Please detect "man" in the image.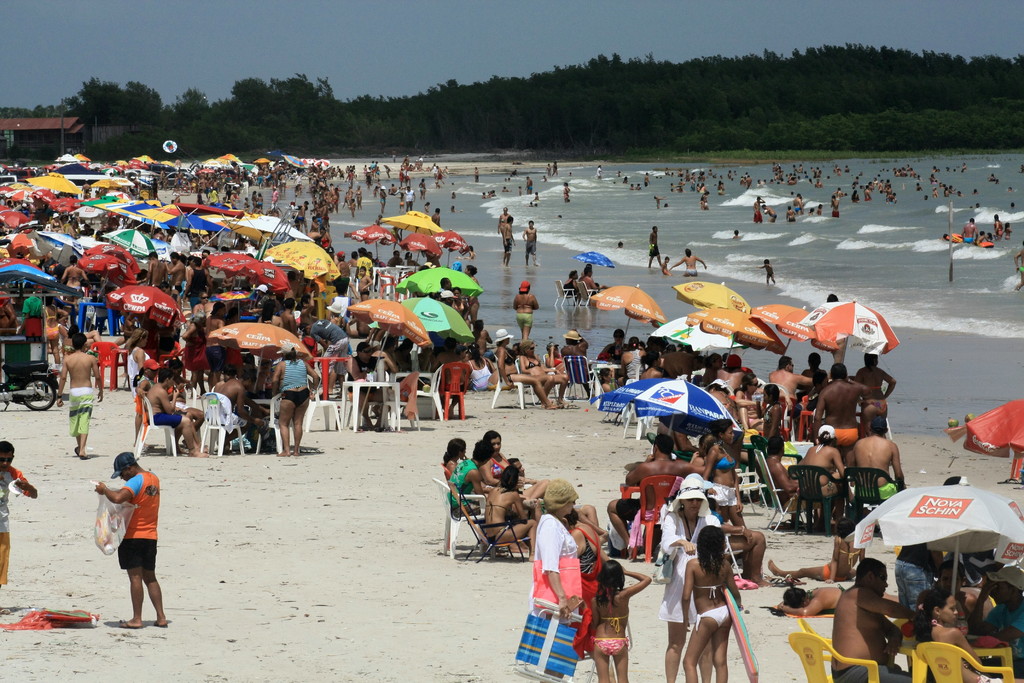
crop(792, 422, 845, 506).
